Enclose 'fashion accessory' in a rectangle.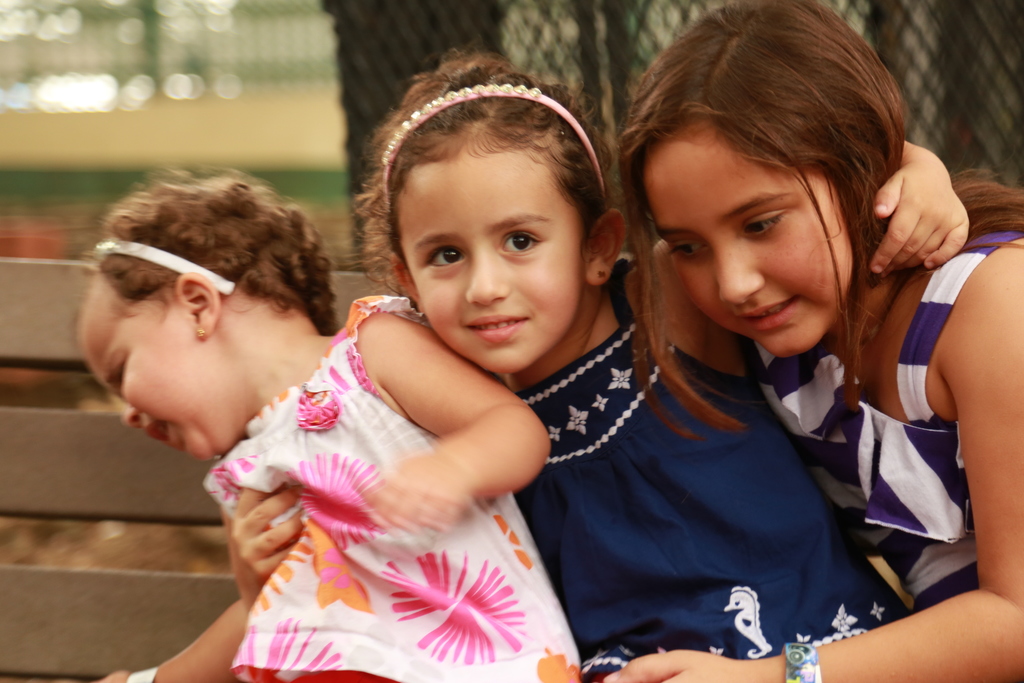
box=[98, 240, 237, 293].
